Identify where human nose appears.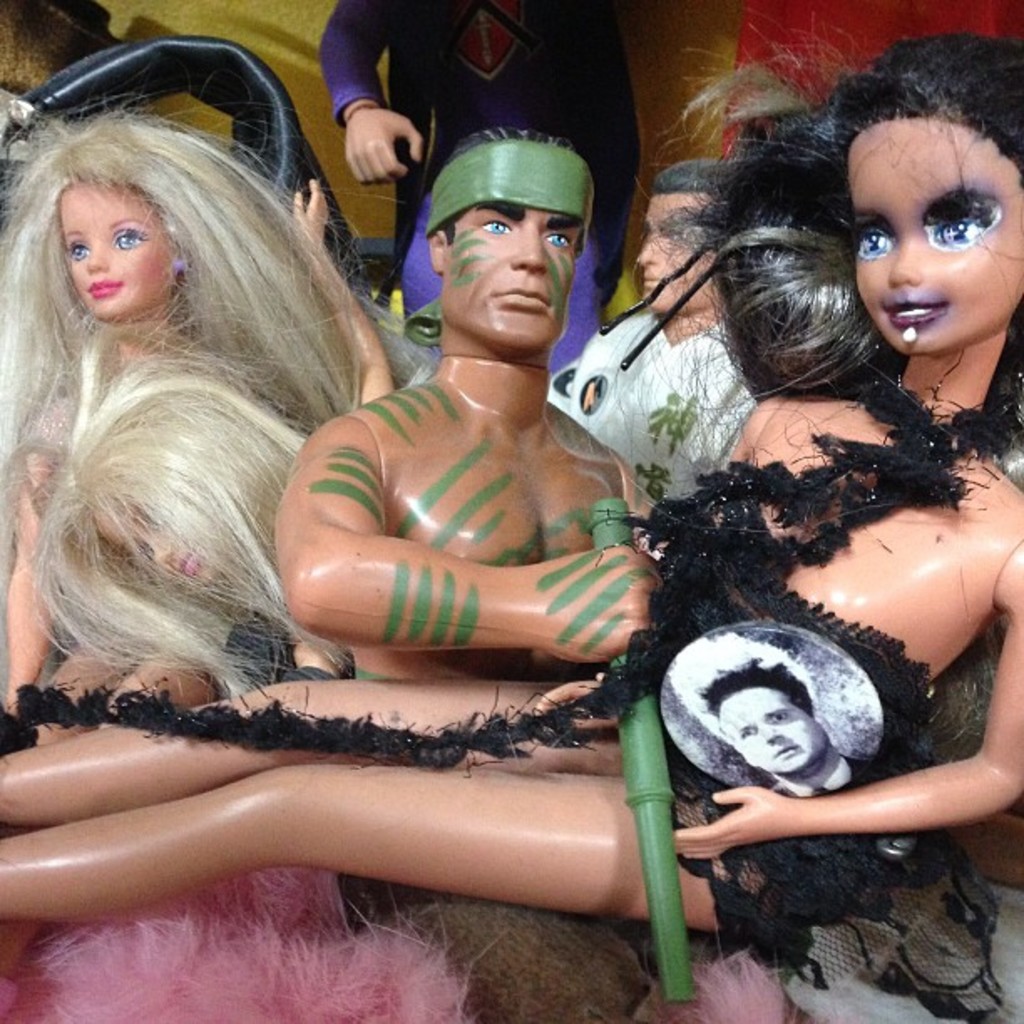
Appears at locate(85, 244, 115, 269).
